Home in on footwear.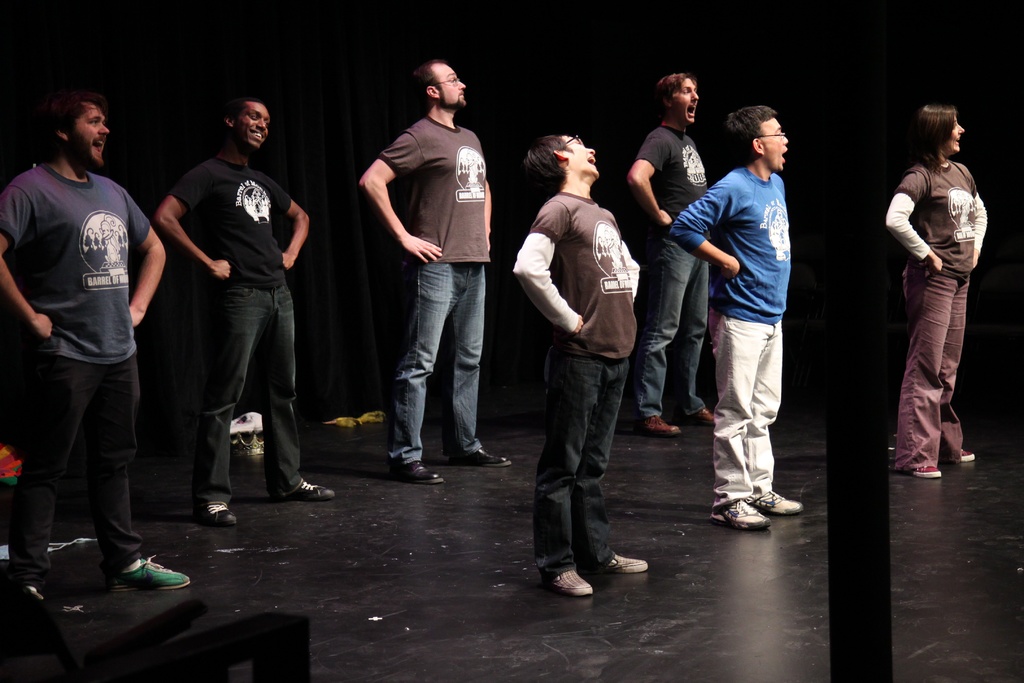
Homed in at BBox(189, 498, 240, 529).
